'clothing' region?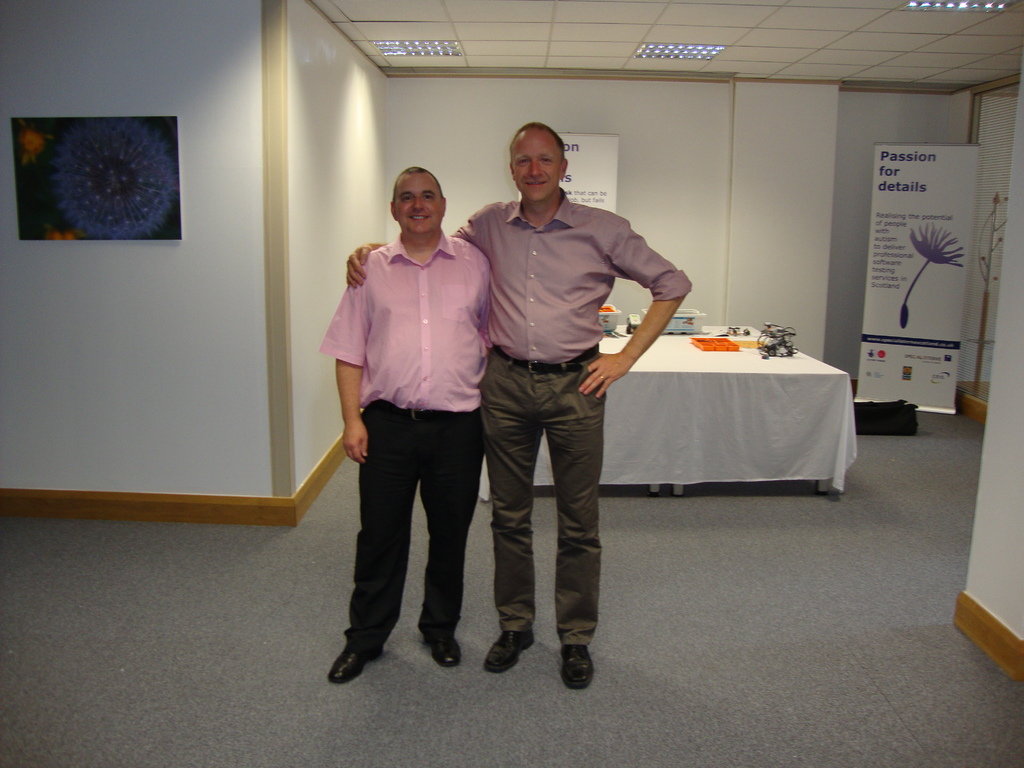
Rect(449, 188, 692, 646)
